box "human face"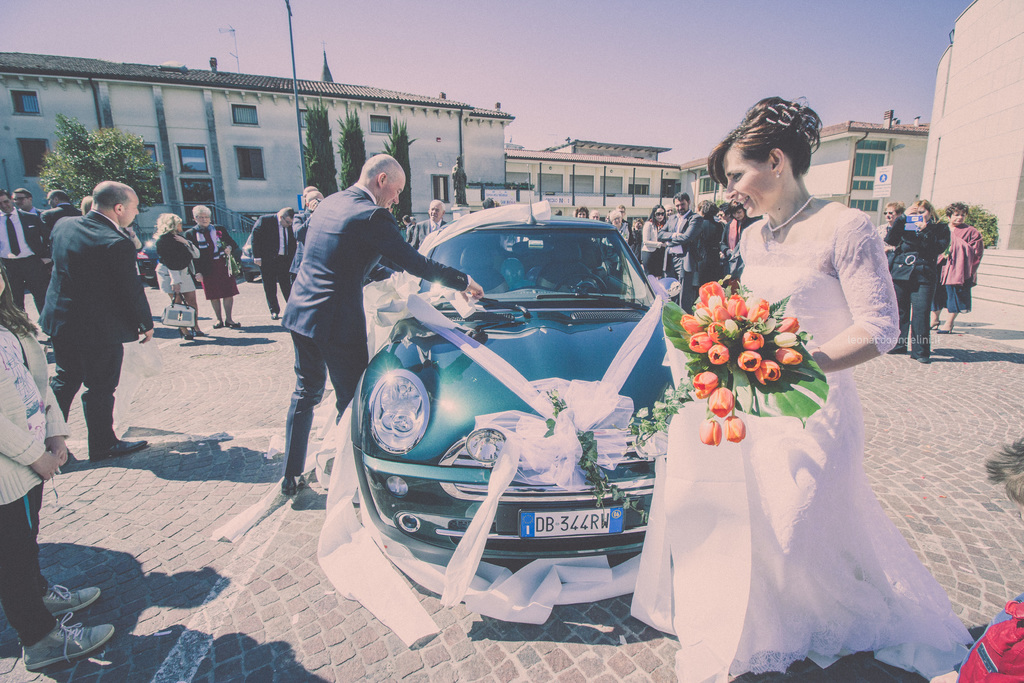
x1=17, y1=194, x2=33, y2=208
